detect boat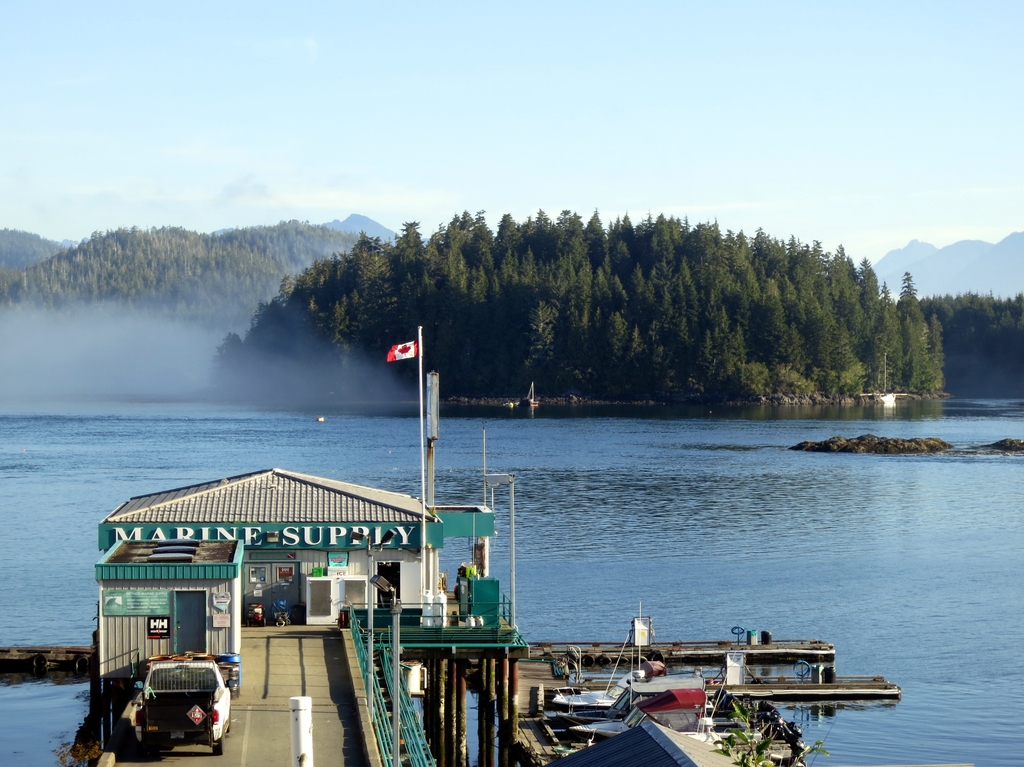
bbox(93, 370, 525, 764)
